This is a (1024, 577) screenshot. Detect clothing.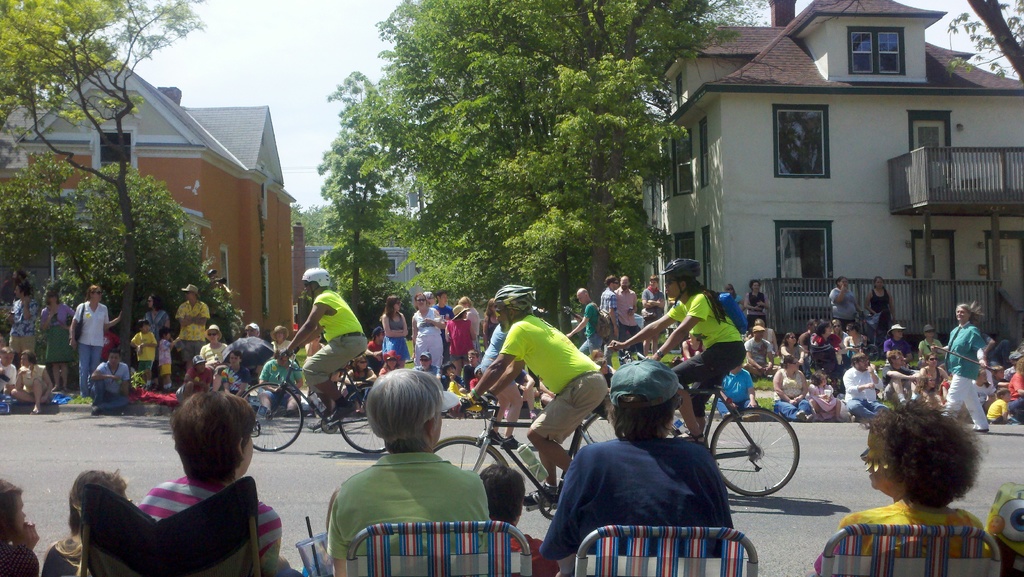
[left=749, top=291, right=769, bottom=330].
